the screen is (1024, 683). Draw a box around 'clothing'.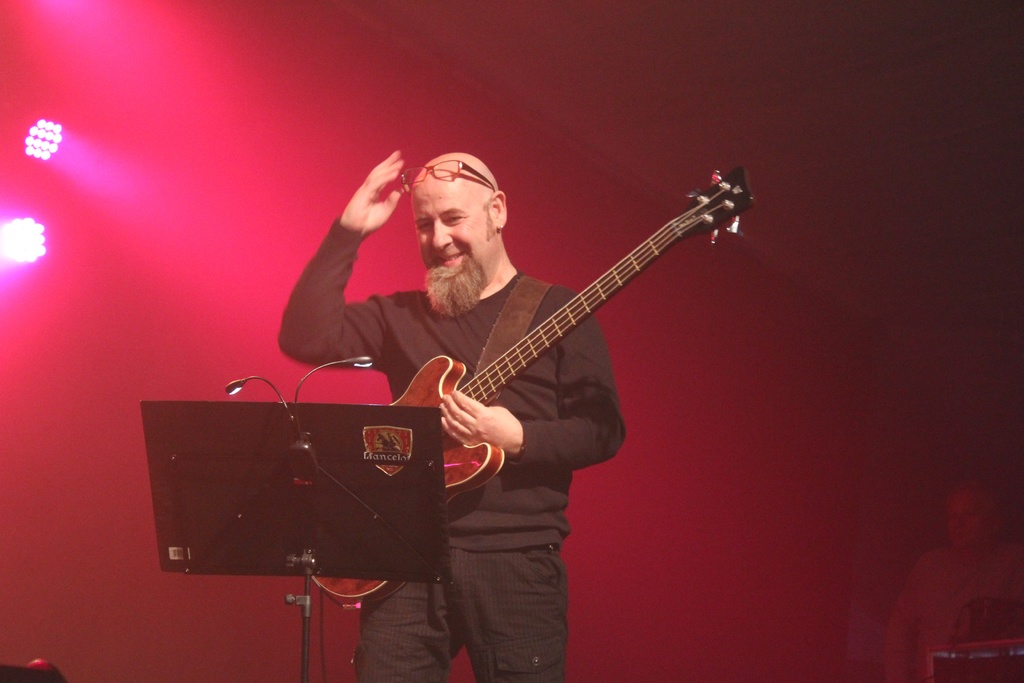
<box>880,540,1023,682</box>.
